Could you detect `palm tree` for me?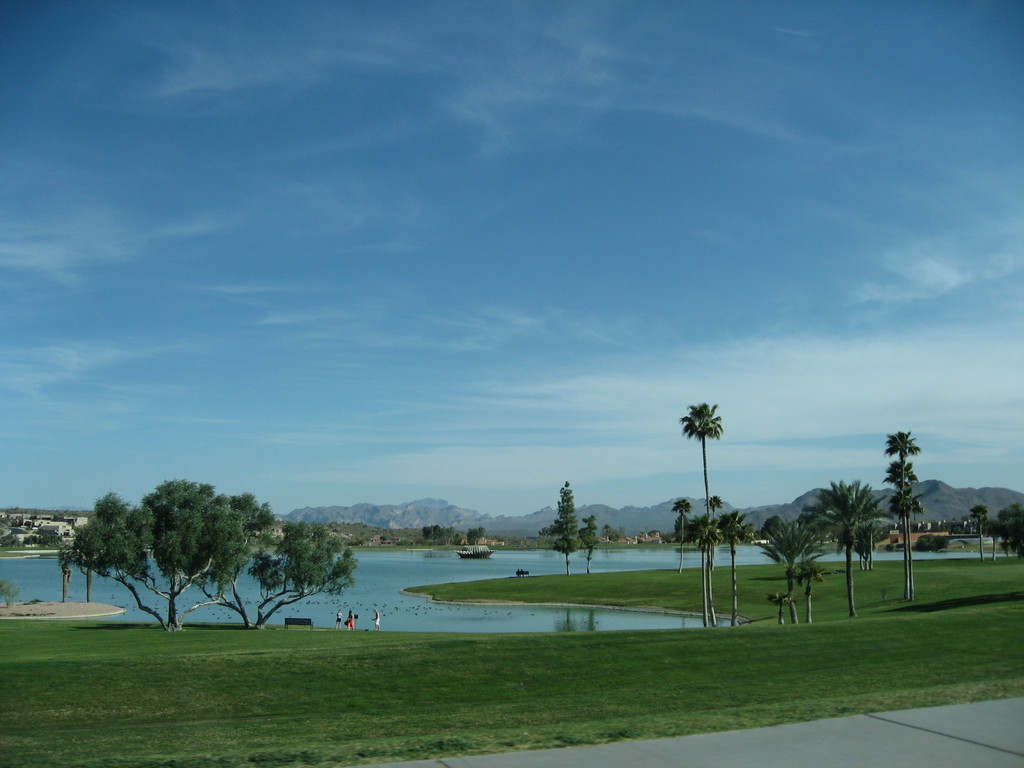
Detection result: bbox(675, 399, 720, 524).
